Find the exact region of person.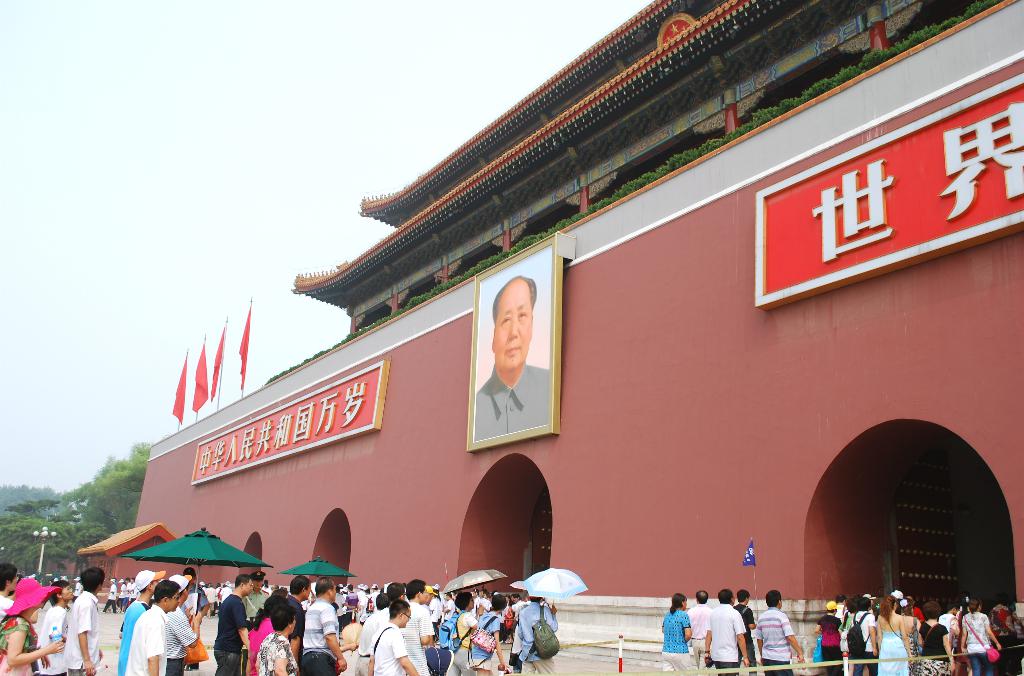
Exact region: detection(346, 584, 404, 675).
